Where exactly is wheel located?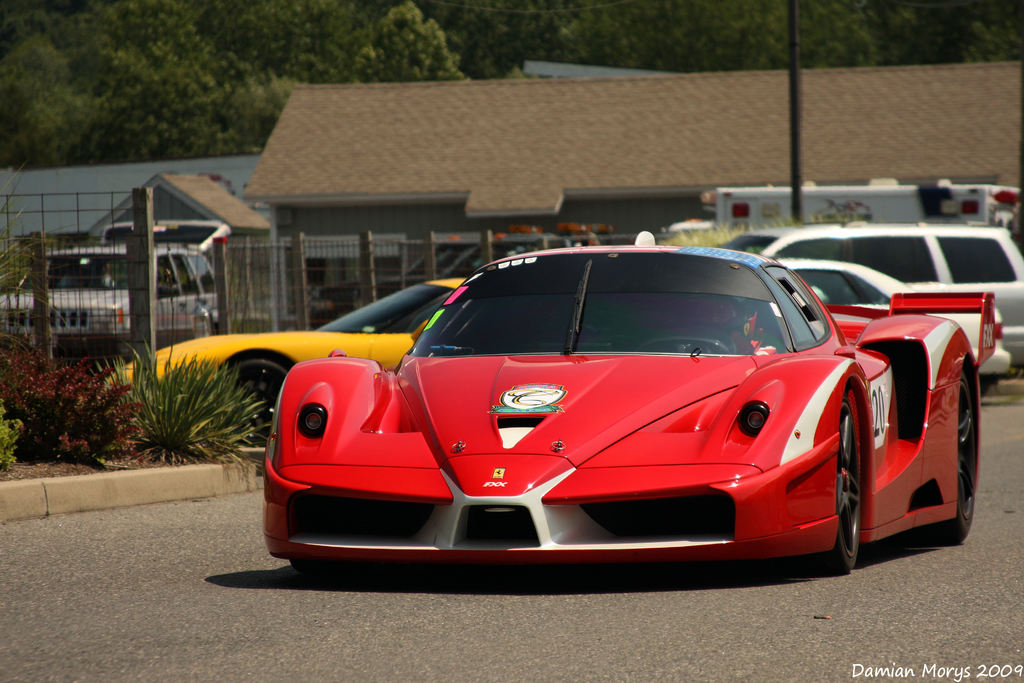
Its bounding box is detection(226, 358, 287, 443).
